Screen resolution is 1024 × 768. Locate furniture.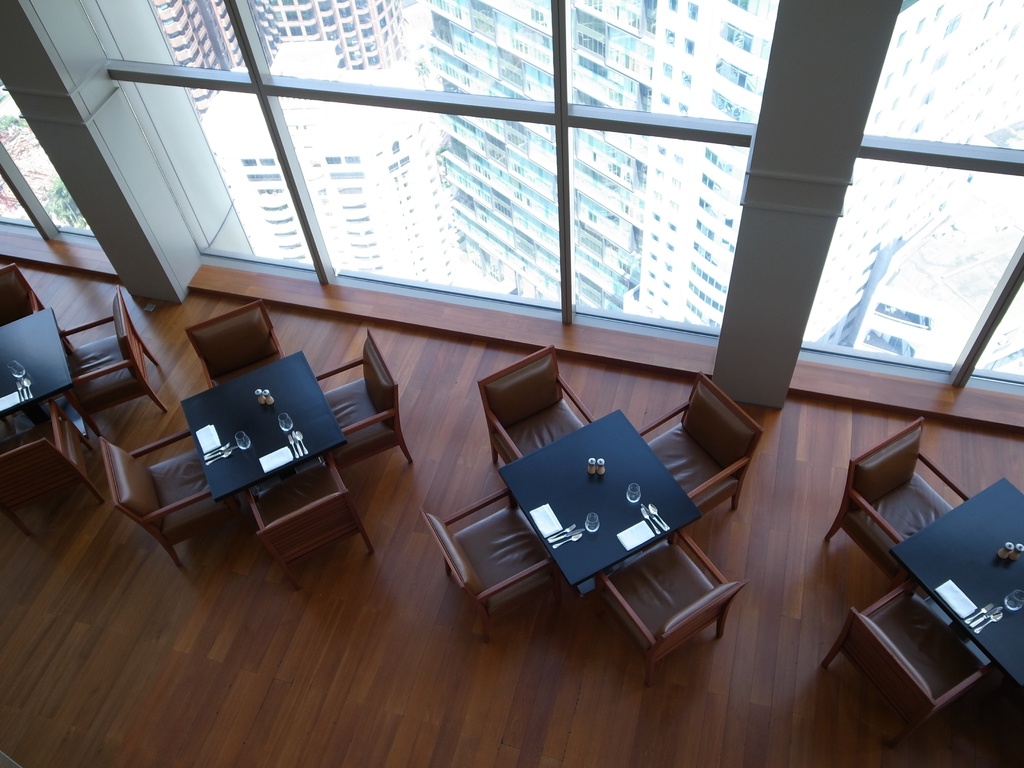
bbox(422, 488, 558, 637).
